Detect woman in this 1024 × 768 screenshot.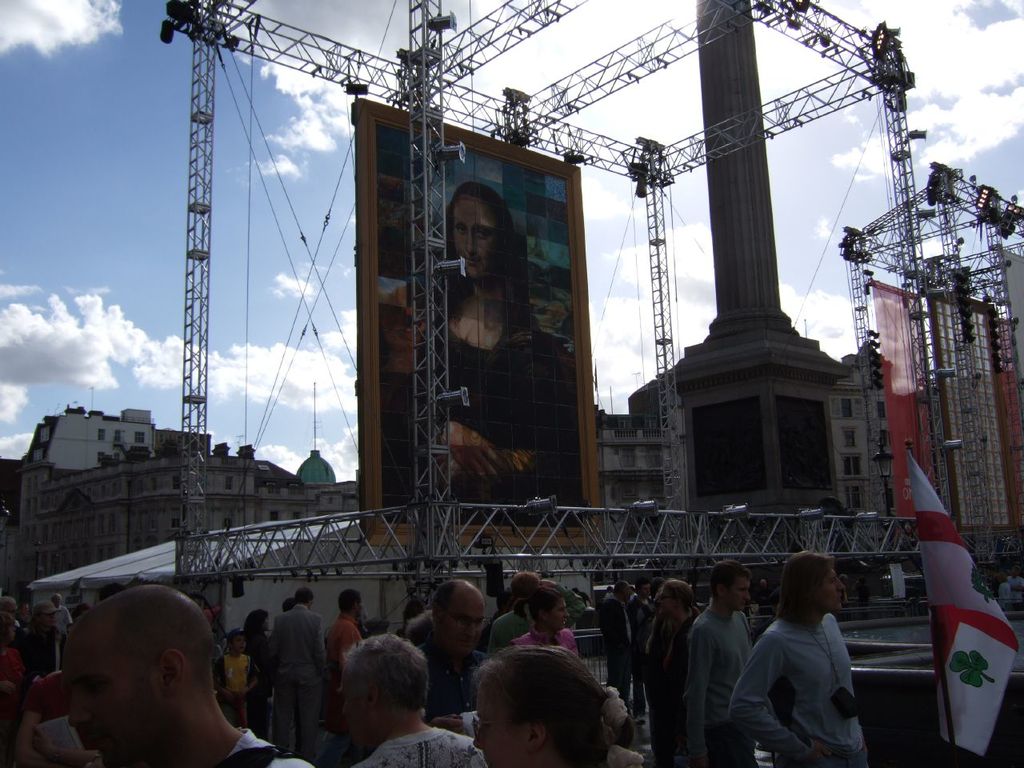
Detection: l=404, t=609, r=433, b=646.
